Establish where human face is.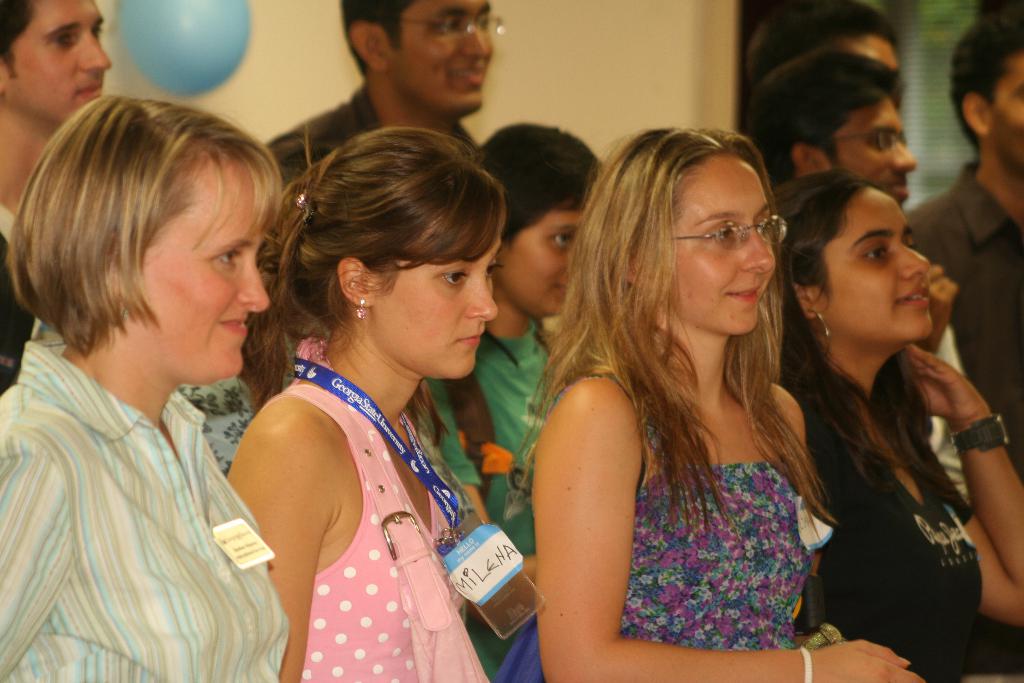
Established at [388,0,495,117].
